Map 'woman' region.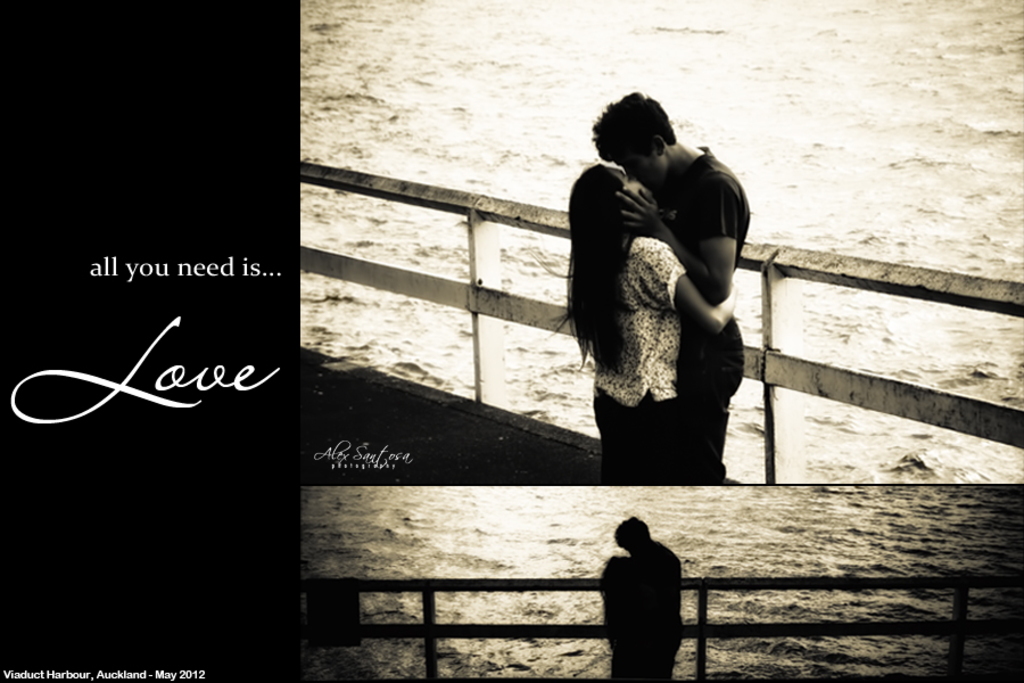
Mapped to detection(597, 553, 639, 682).
